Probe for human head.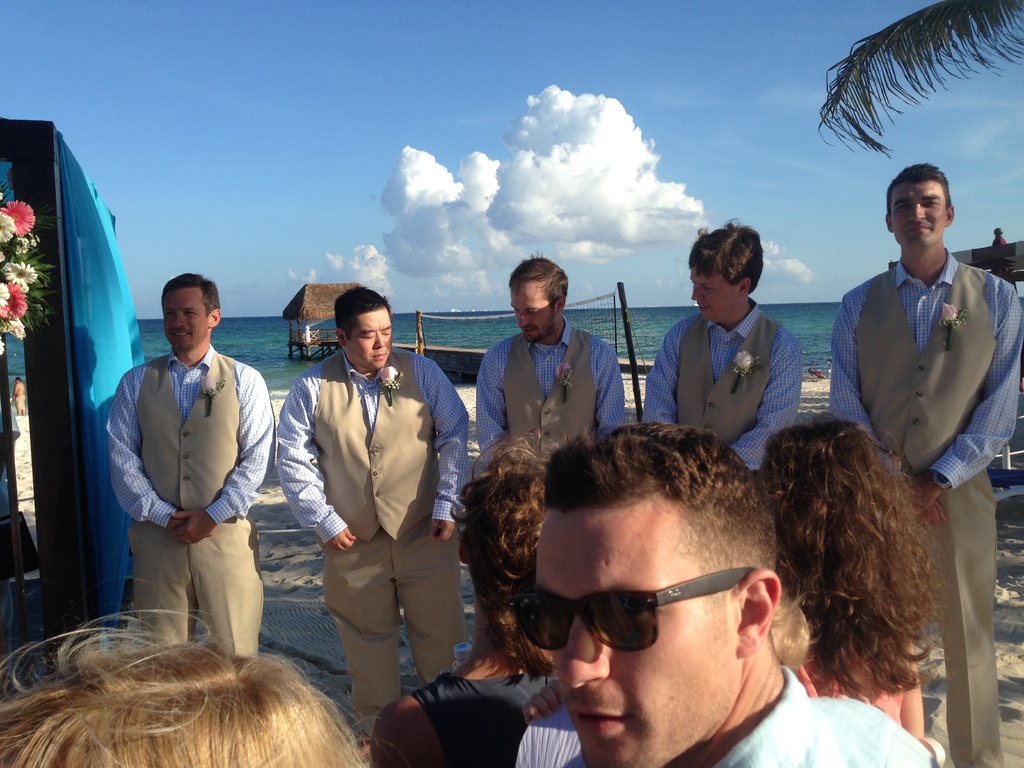
Probe result: <box>508,257,571,347</box>.
